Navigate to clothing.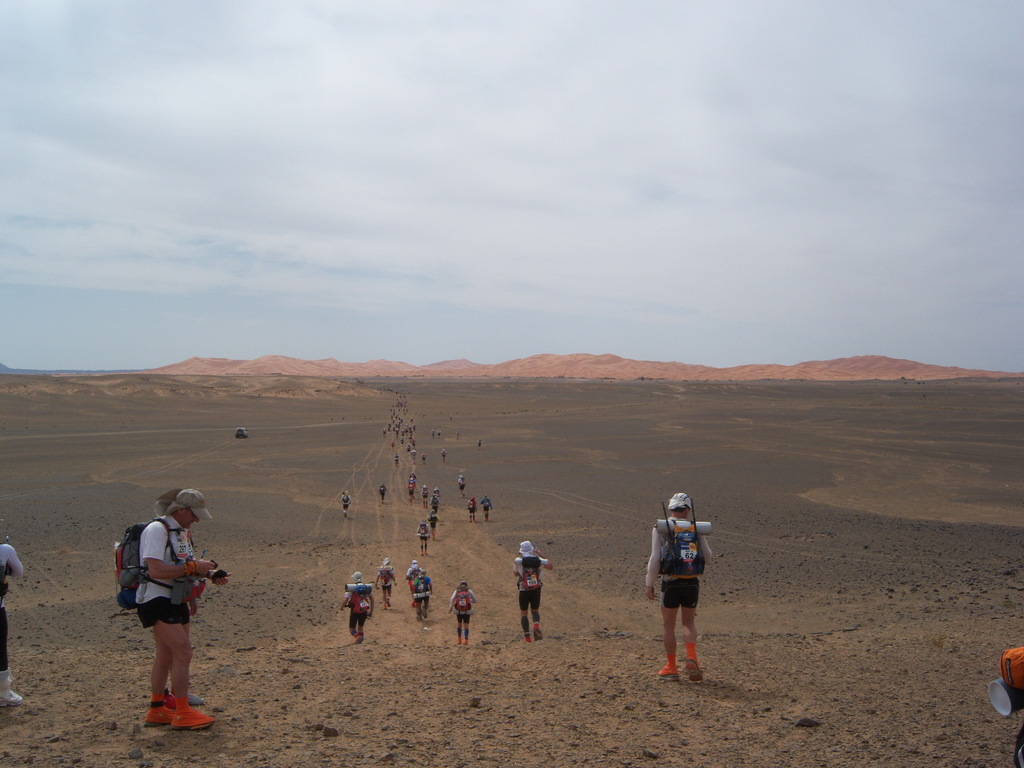
Navigation target: {"x1": 0, "y1": 544, "x2": 22, "y2": 647}.
